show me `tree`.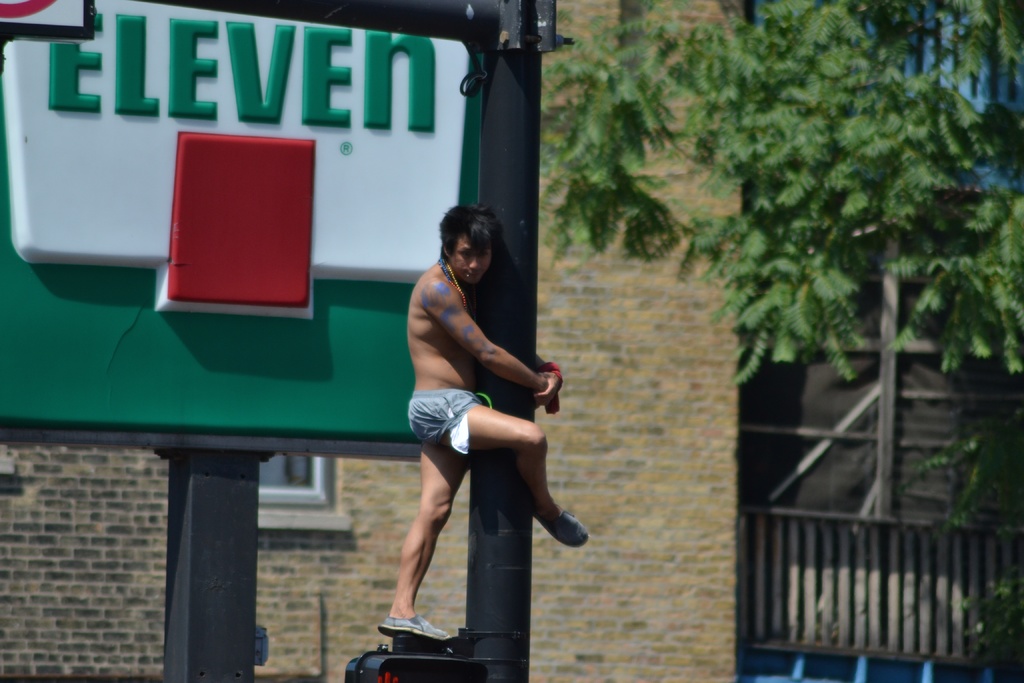
`tree` is here: bbox(534, 0, 1023, 389).
